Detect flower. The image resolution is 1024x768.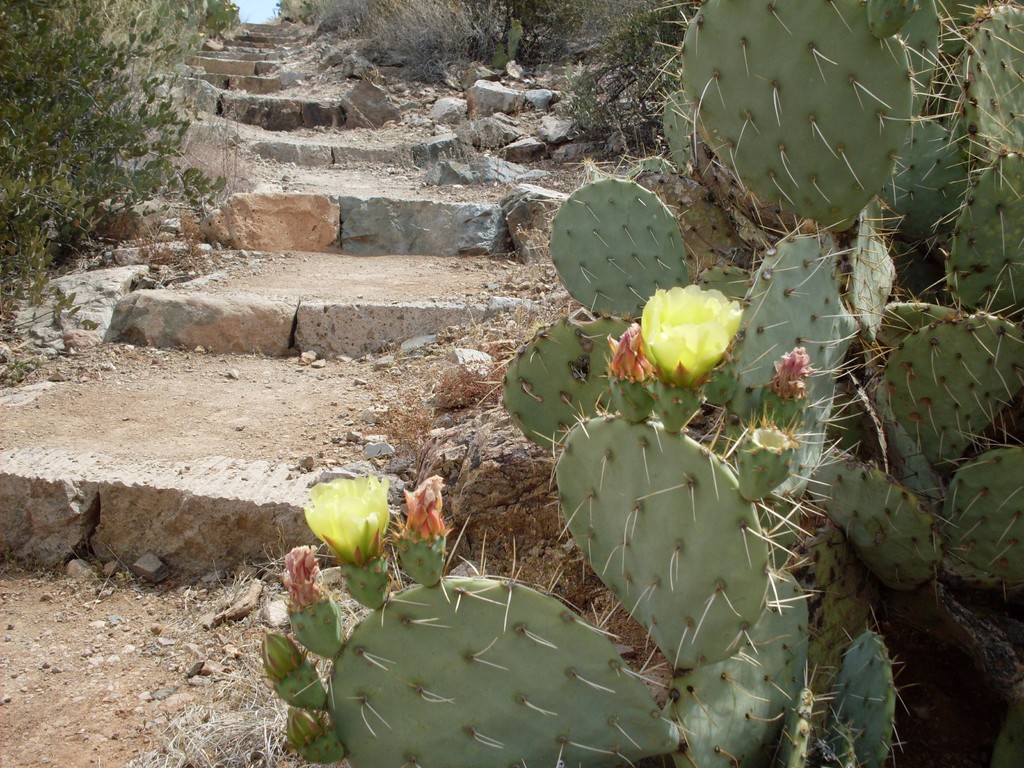
x1=294, y1=479, x2=404, y2=571.
